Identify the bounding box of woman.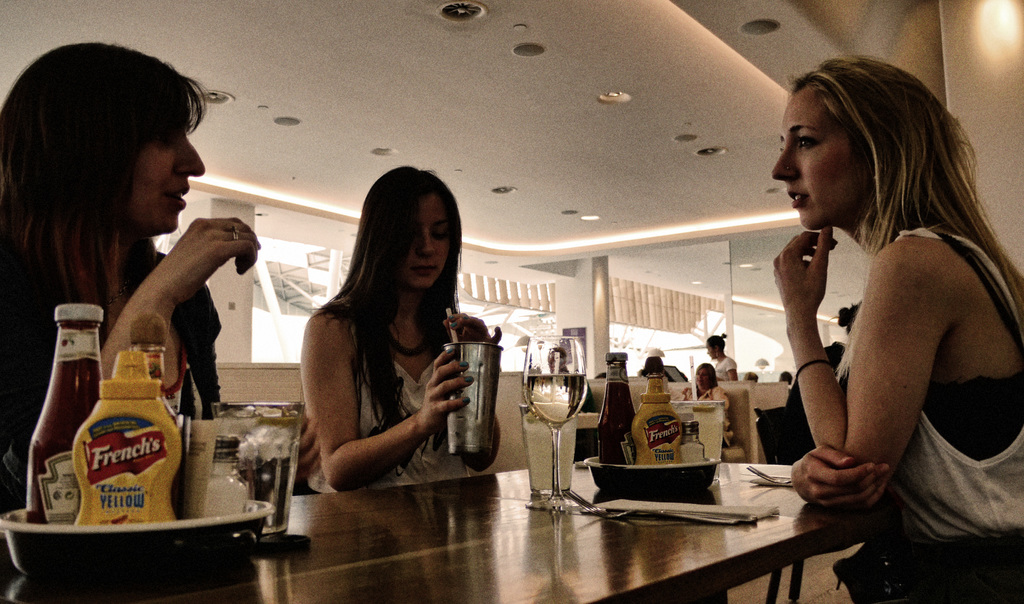
289,163,505,528.
